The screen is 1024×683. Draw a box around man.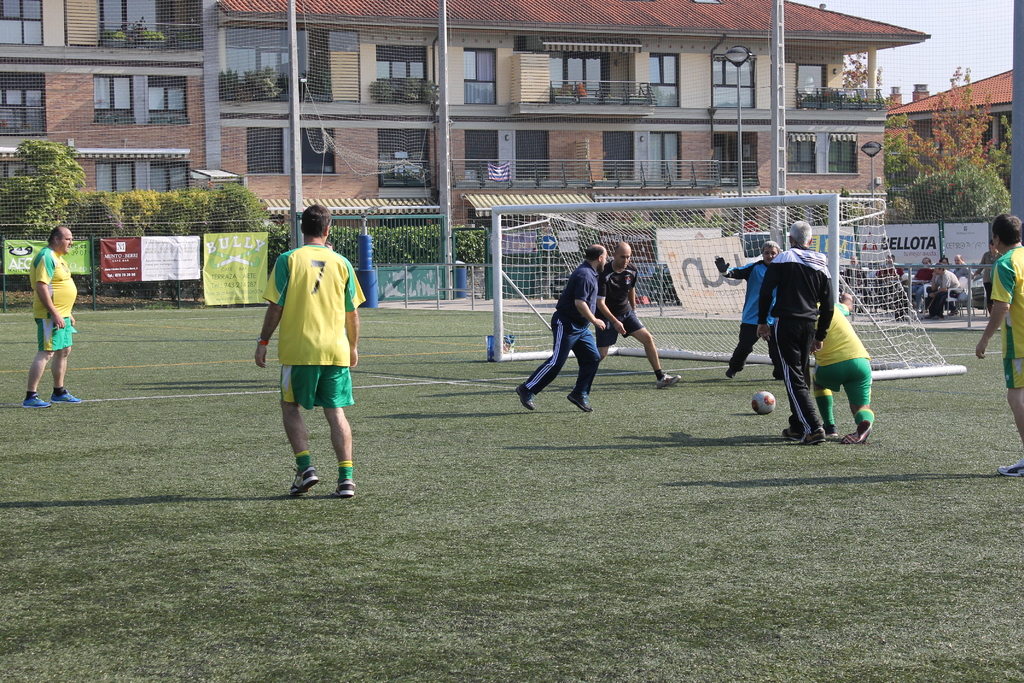
<region>259, 222, 362, 509</region>.
